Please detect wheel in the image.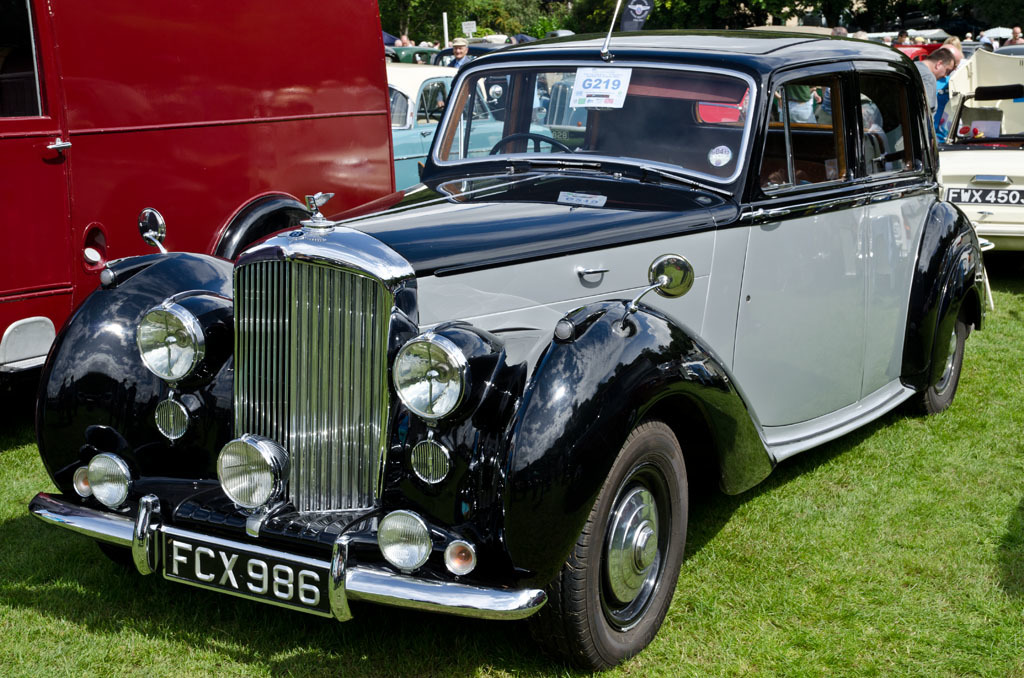
box(491, 130, 570, 163).
